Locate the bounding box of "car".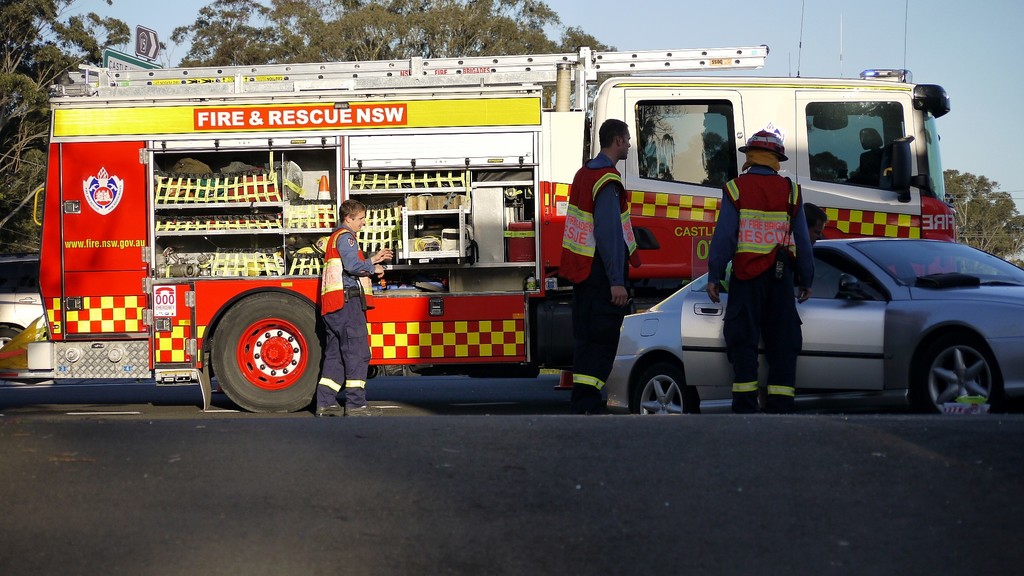
Bounding box: box=[604, 234, 1023, 416].
